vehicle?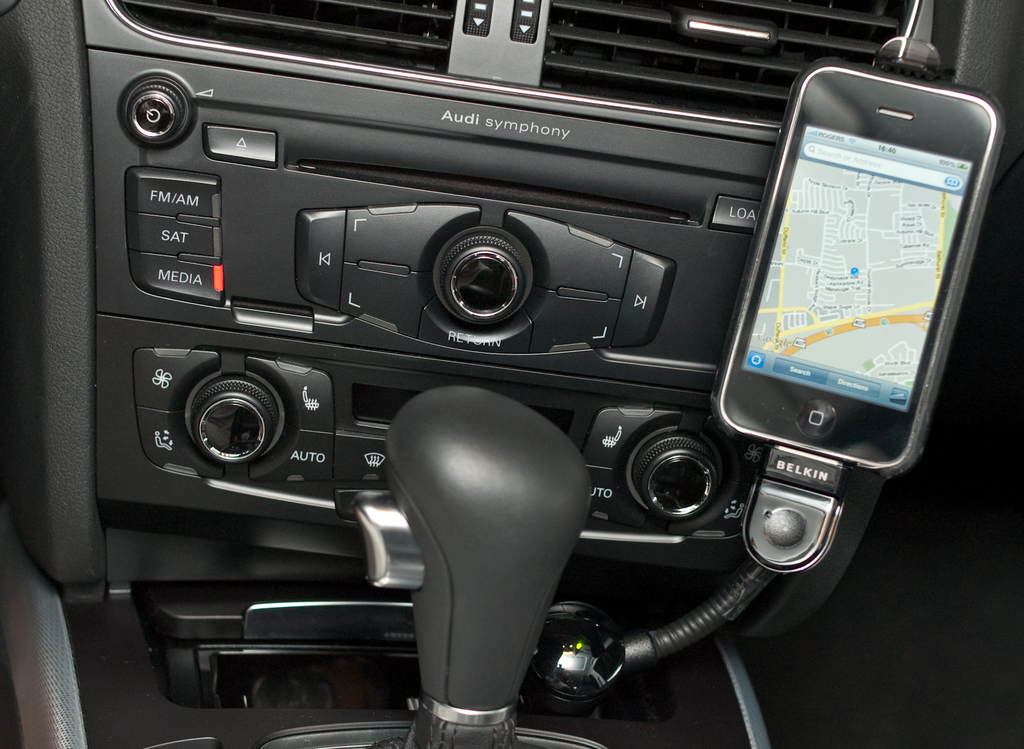
x1=64 y1=0 x2=959 y2=680
